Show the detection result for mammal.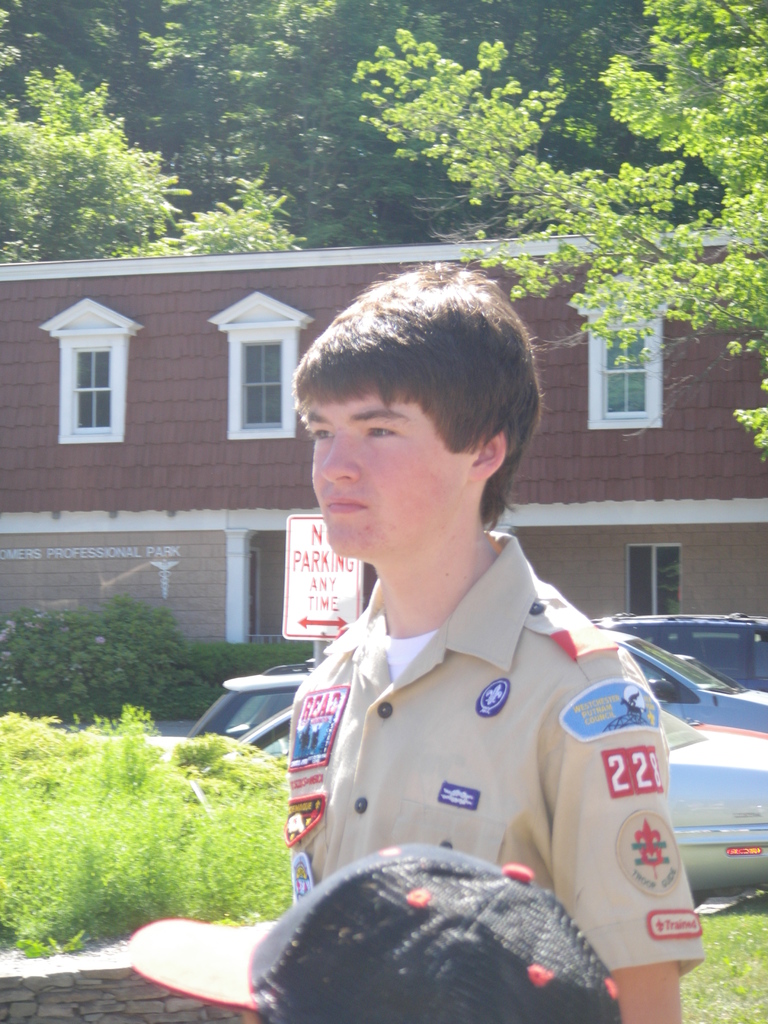
detection(131, 841, 617, 1023).
